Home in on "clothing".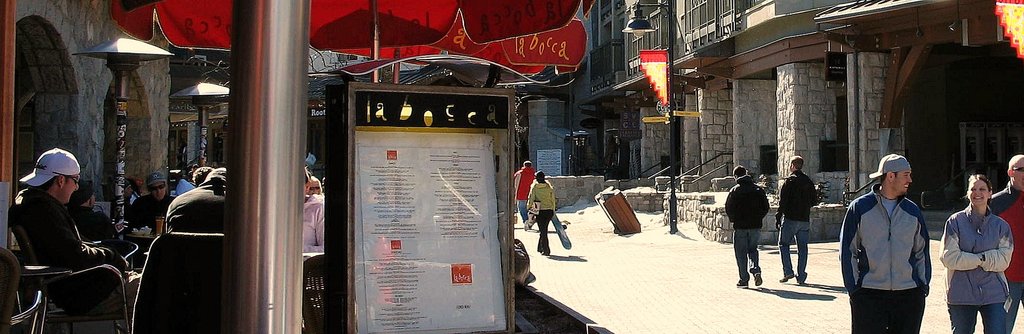
Homed in at (529, 174, 557, 253).
